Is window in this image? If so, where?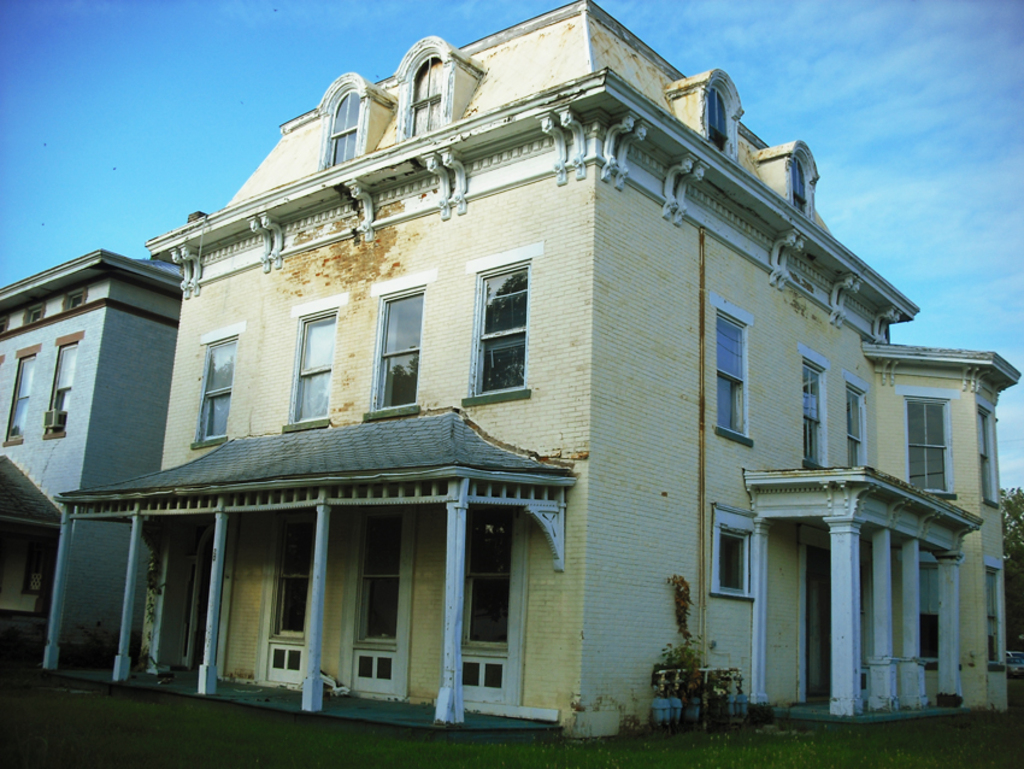
Yes, at bbox=(977, 554, 1008, 661).
